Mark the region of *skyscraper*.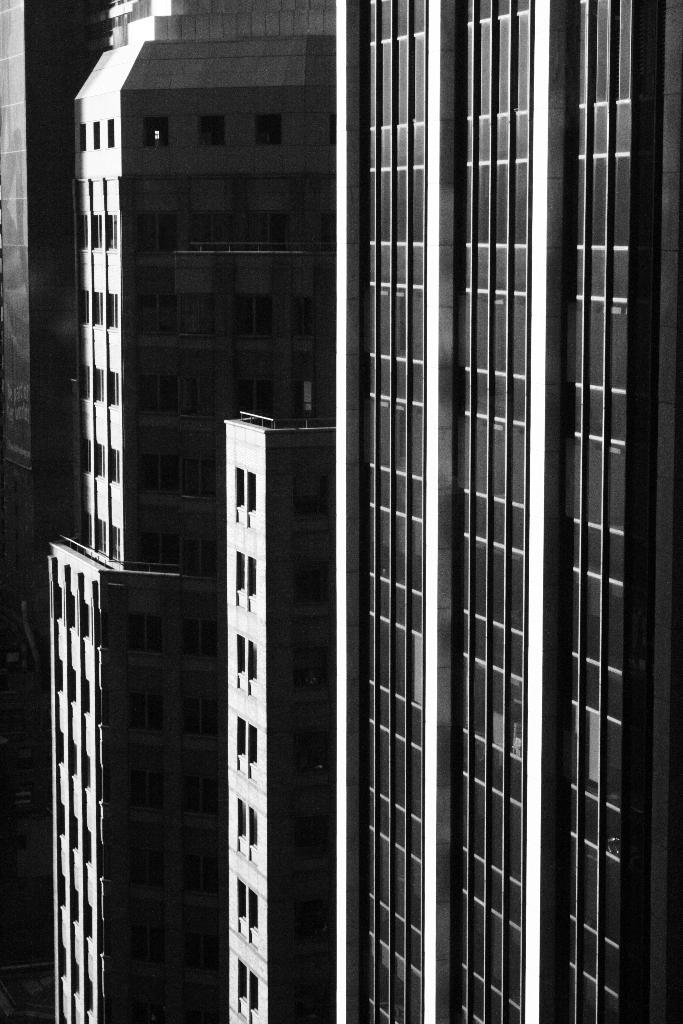
Region: x1=84 y1=0 x2=664 y2=1010.
